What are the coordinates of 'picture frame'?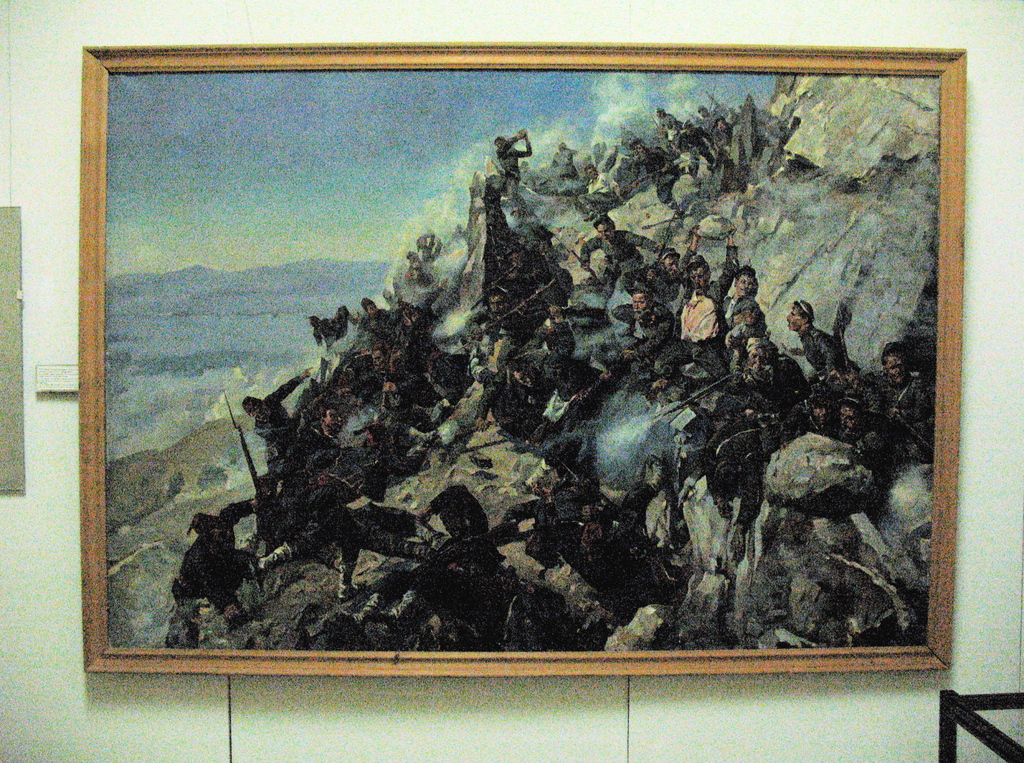
x1=65 y1=17 x2=1002 y2=709.
